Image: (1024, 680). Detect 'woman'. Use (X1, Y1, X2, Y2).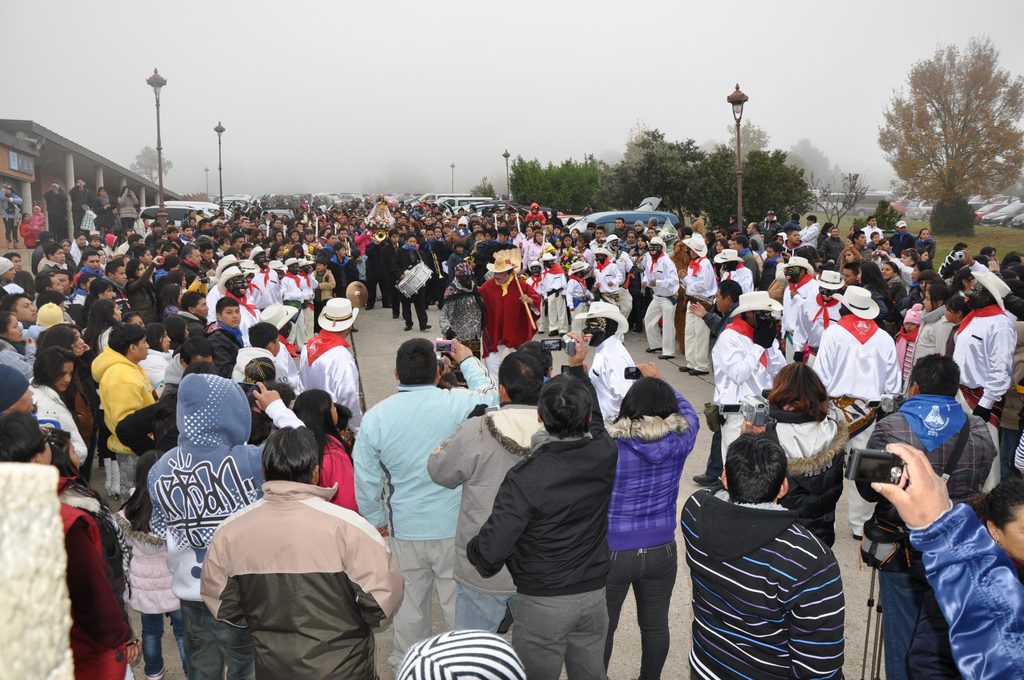
(78, 298, 124, 462).
